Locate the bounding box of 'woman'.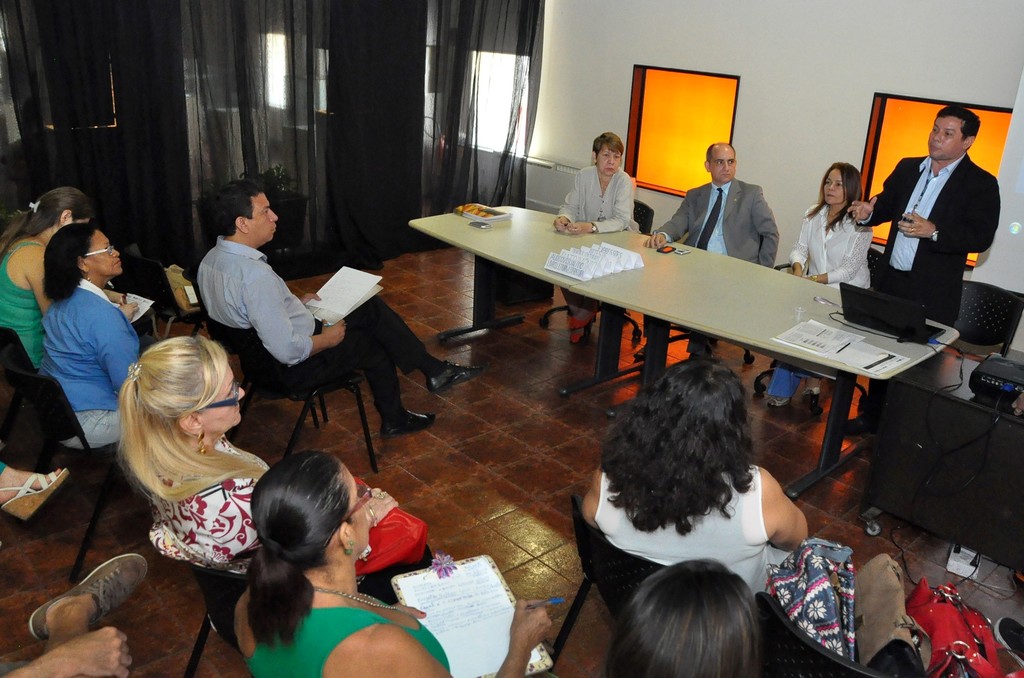
Bounding box: BBox(0, 186, 141, 382).
